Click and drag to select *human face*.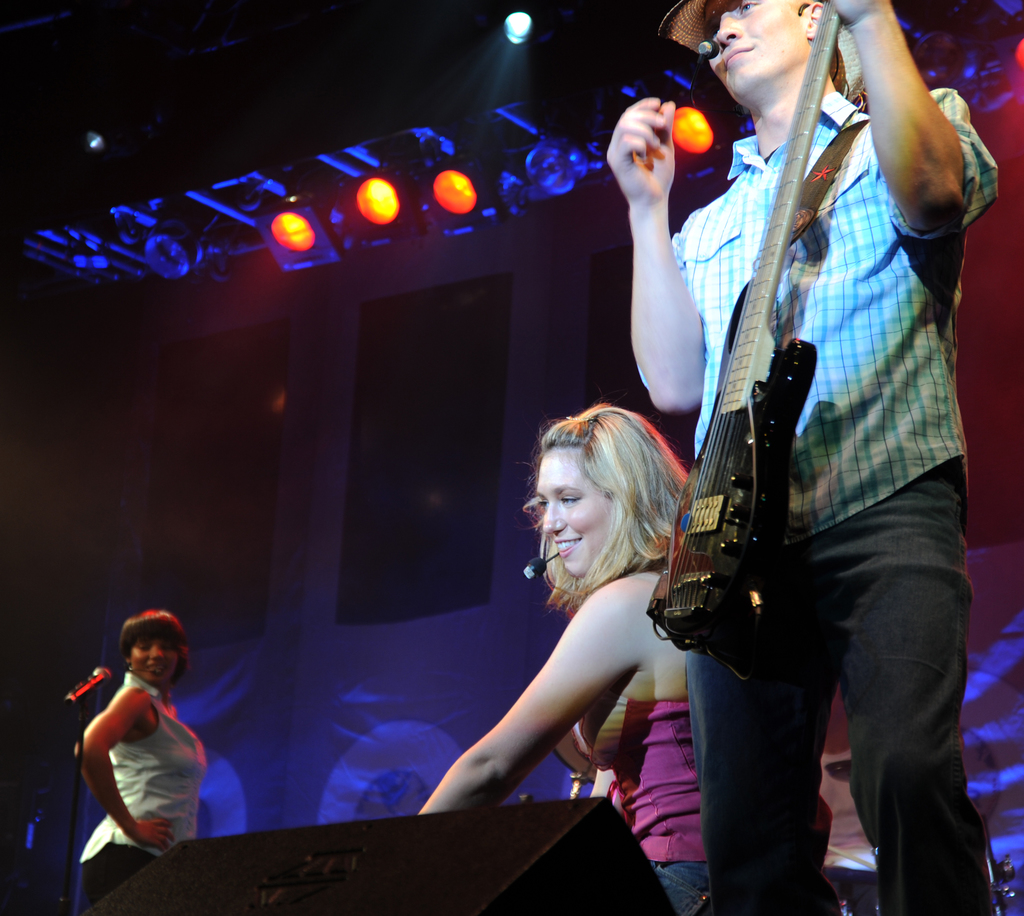
Selection: 131:639:182:684.
